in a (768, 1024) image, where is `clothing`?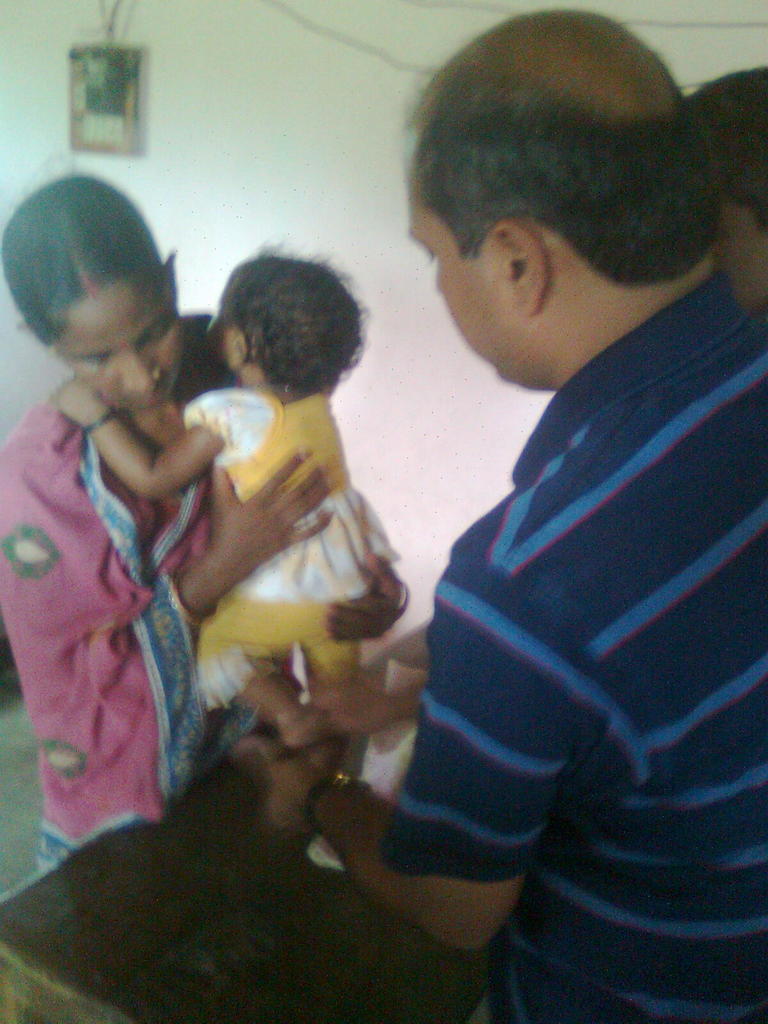
pyautogui.locateOnScreen(0, 397, 219, 886).
